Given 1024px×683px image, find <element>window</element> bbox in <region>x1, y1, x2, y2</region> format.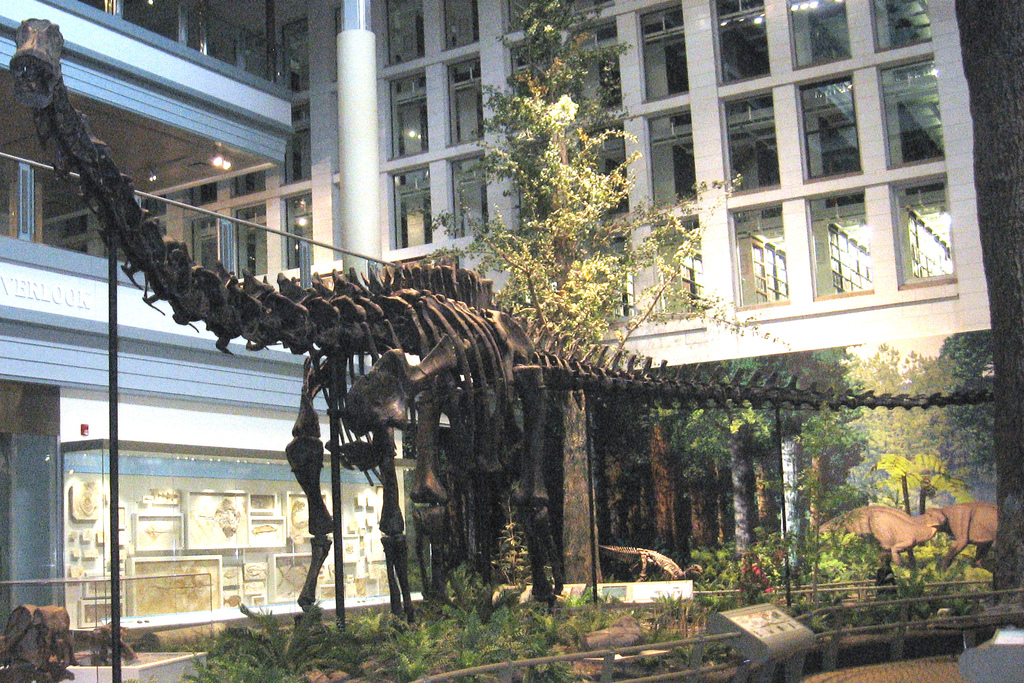
<region>653, 217, 705, 318</region>.
